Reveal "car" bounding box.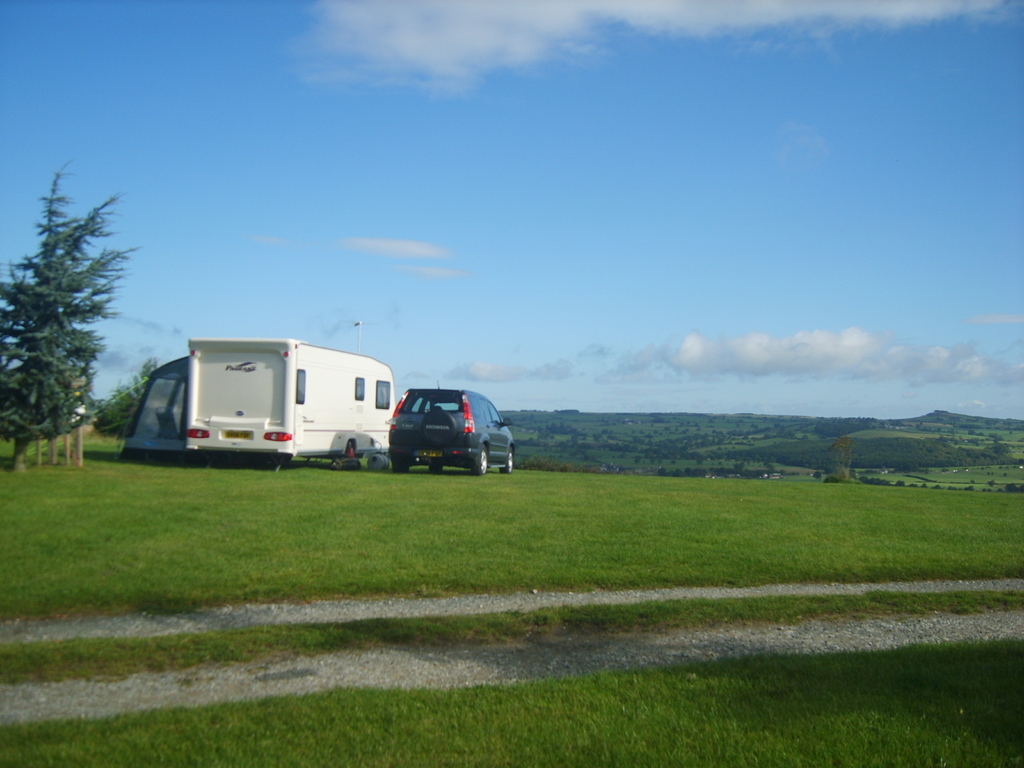
Revealed: 387 385 517 477.
